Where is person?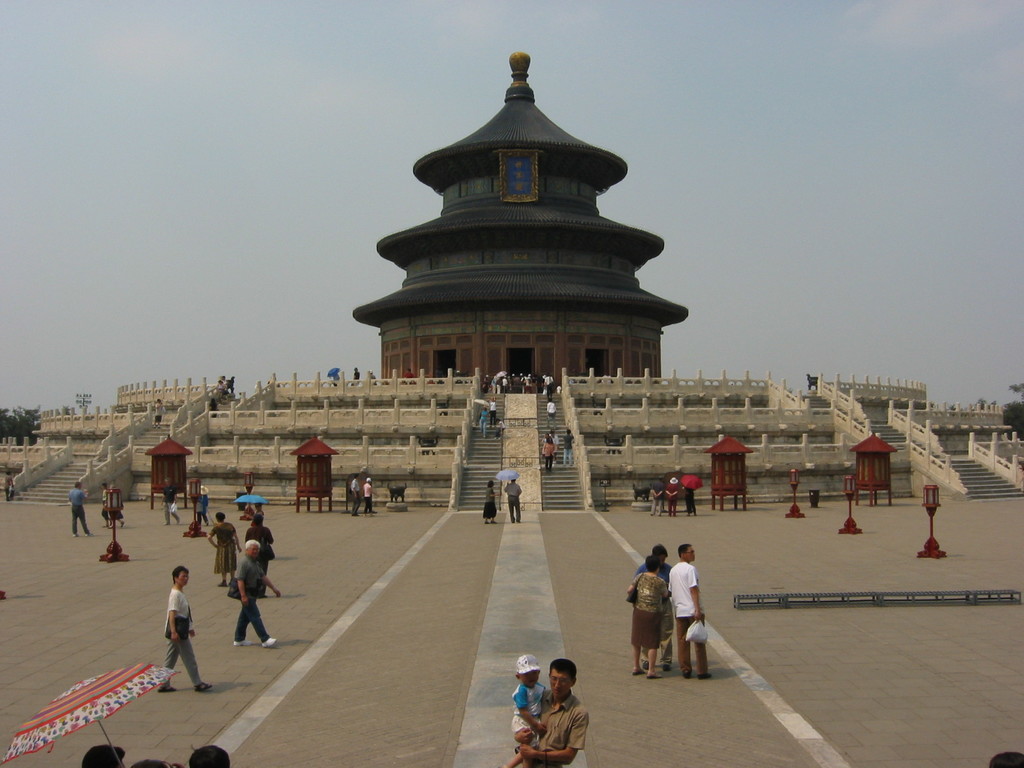
BBox(625, 554, 668, 682).
